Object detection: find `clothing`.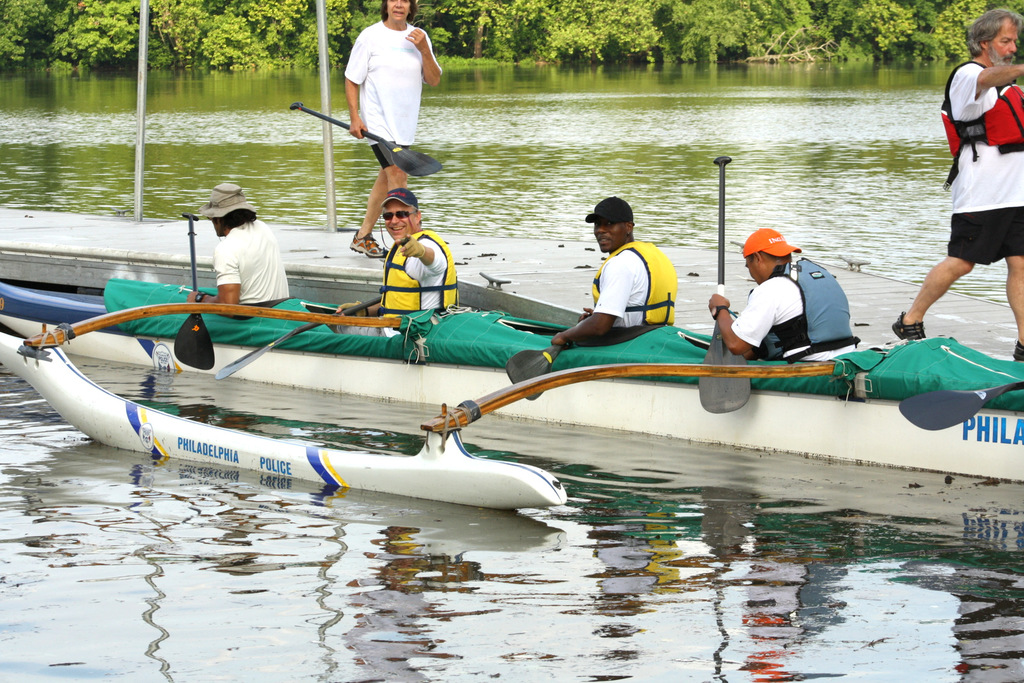
select_region(728, 257, 859, 365).
